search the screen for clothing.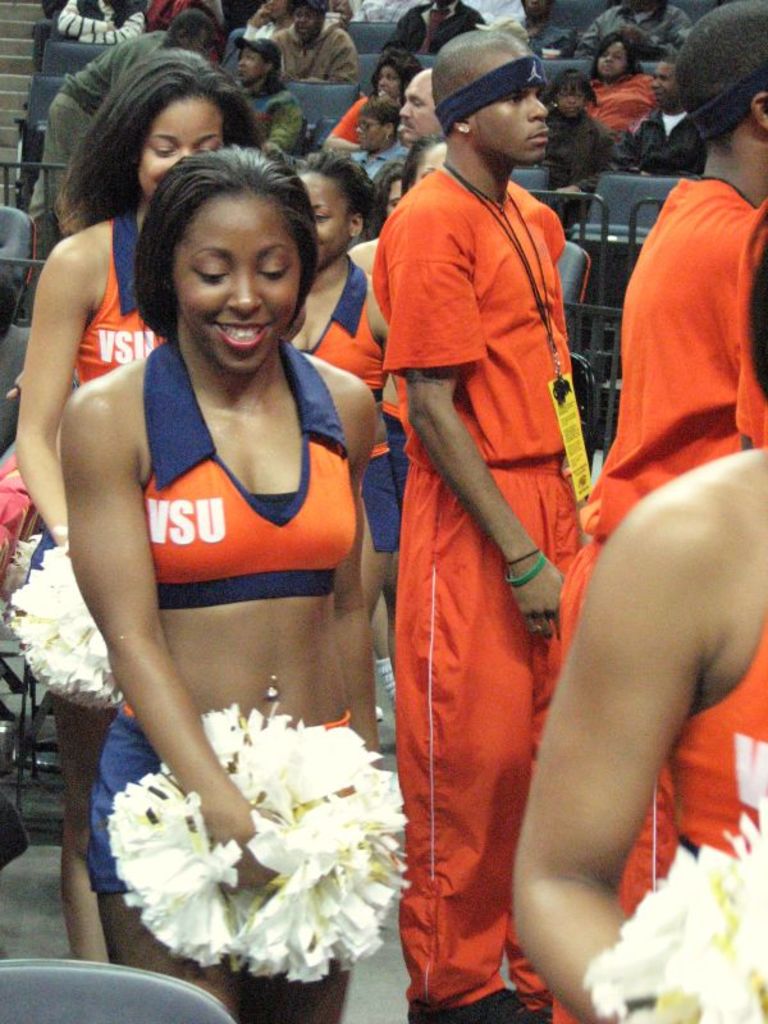
Found at Rect(230, 77, 311, 160).
